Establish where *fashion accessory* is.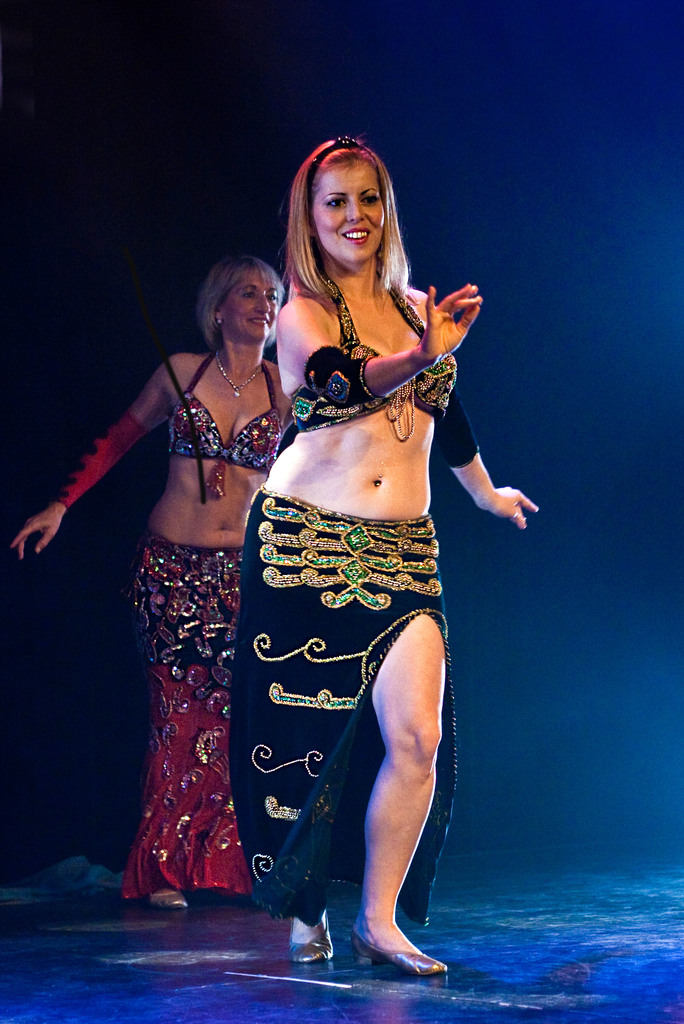
Established at region(53, 413, 143, 511).
